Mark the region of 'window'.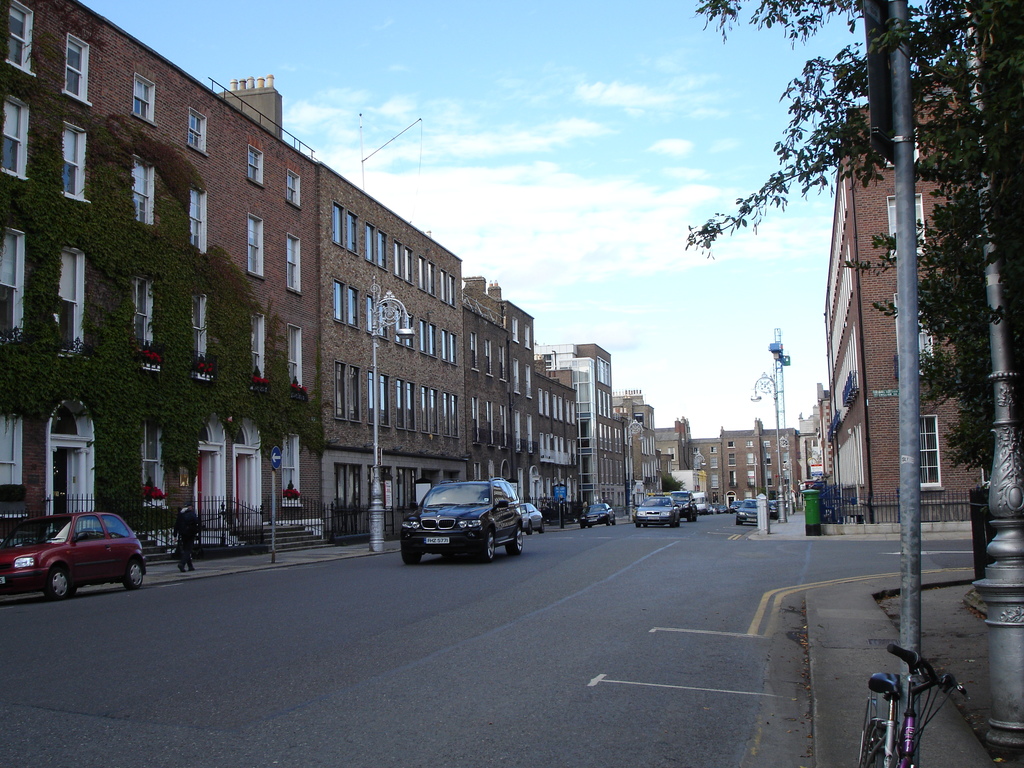
Region: box(131, 70, 157, 129).
